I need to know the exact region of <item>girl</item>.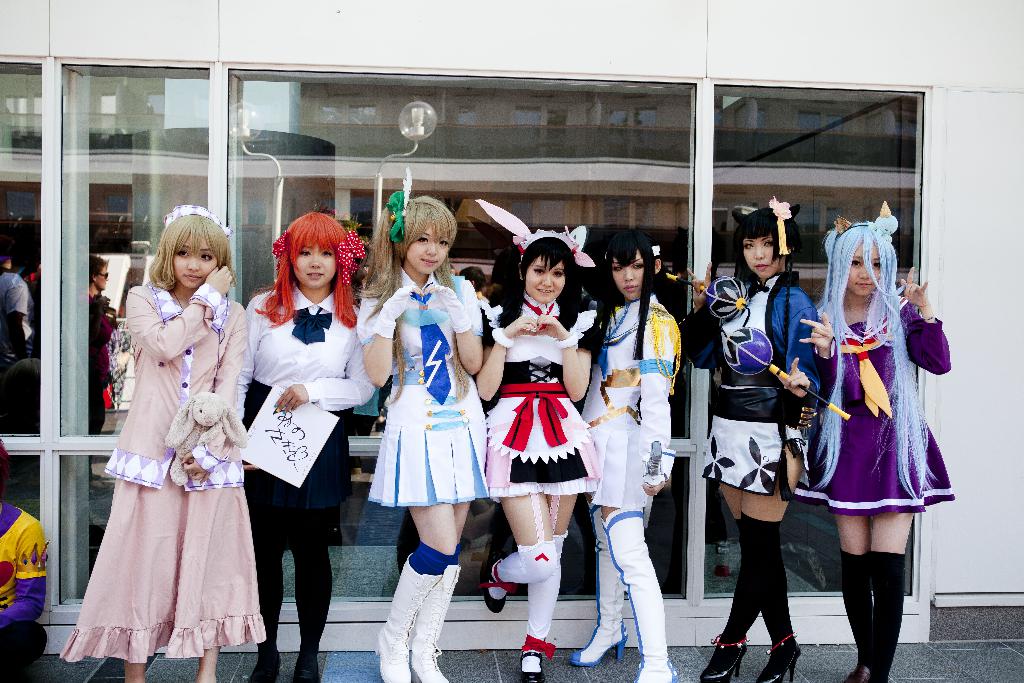
Region: 566 223 684 682.
